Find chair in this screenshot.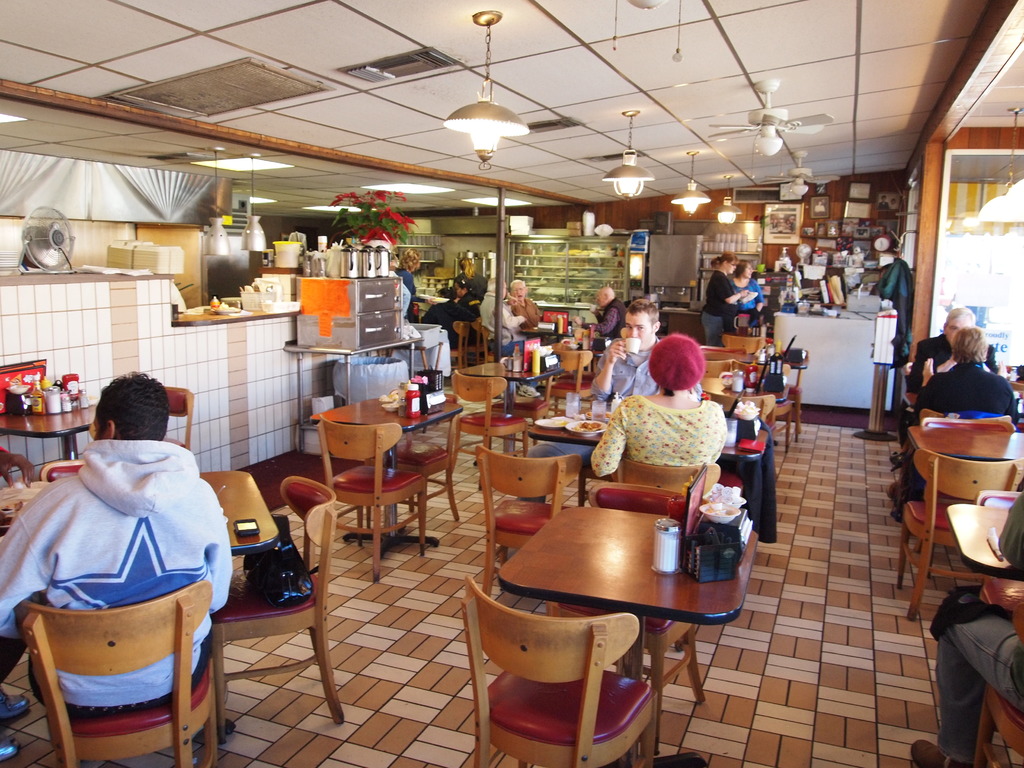
The bounding box for chair is 722, 331, 773, 356.
